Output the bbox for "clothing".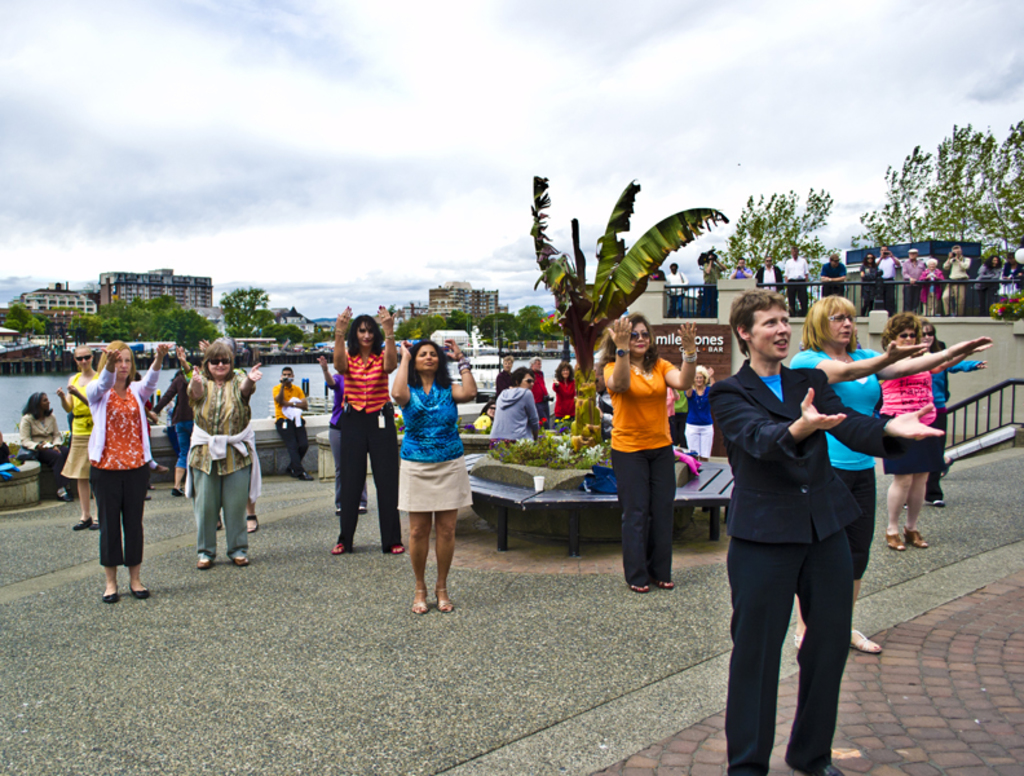
x1=336 y1=354 x2=403 y2=552.
